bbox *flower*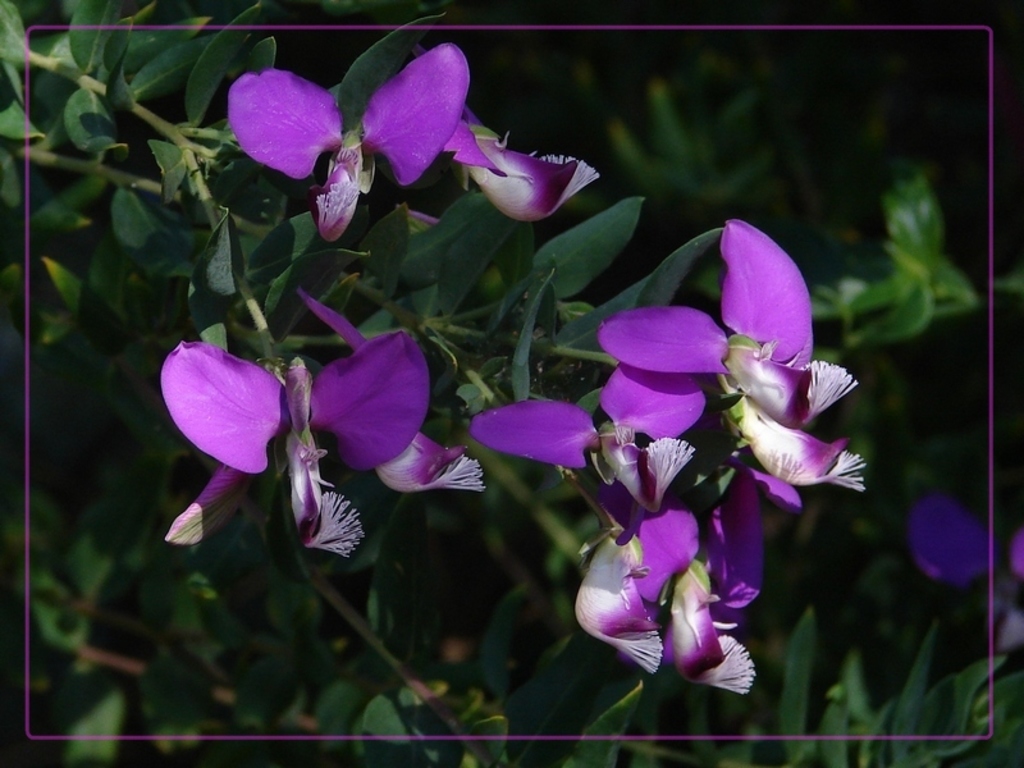
x1=467 y1=358 x2=710 y2=515
